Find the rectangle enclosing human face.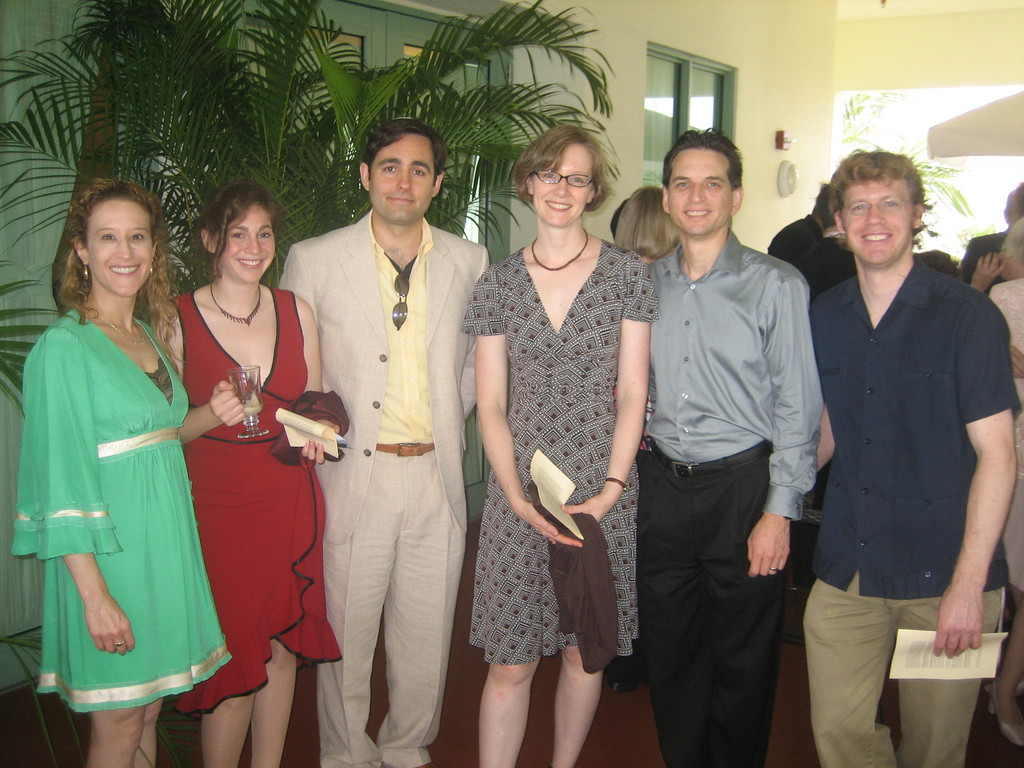
654 143 740 232.
